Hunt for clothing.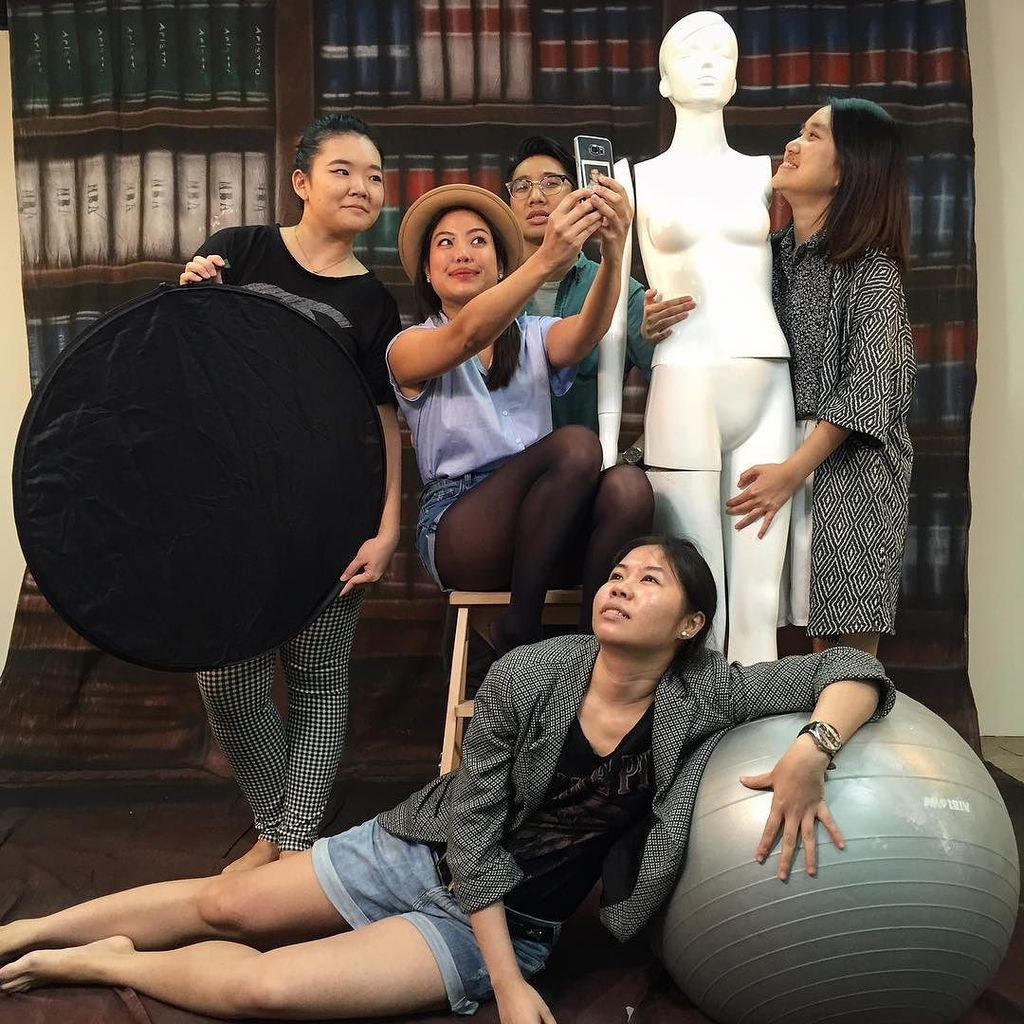
Hunted down at (left=765, top=186, right=950, bottom=655).
